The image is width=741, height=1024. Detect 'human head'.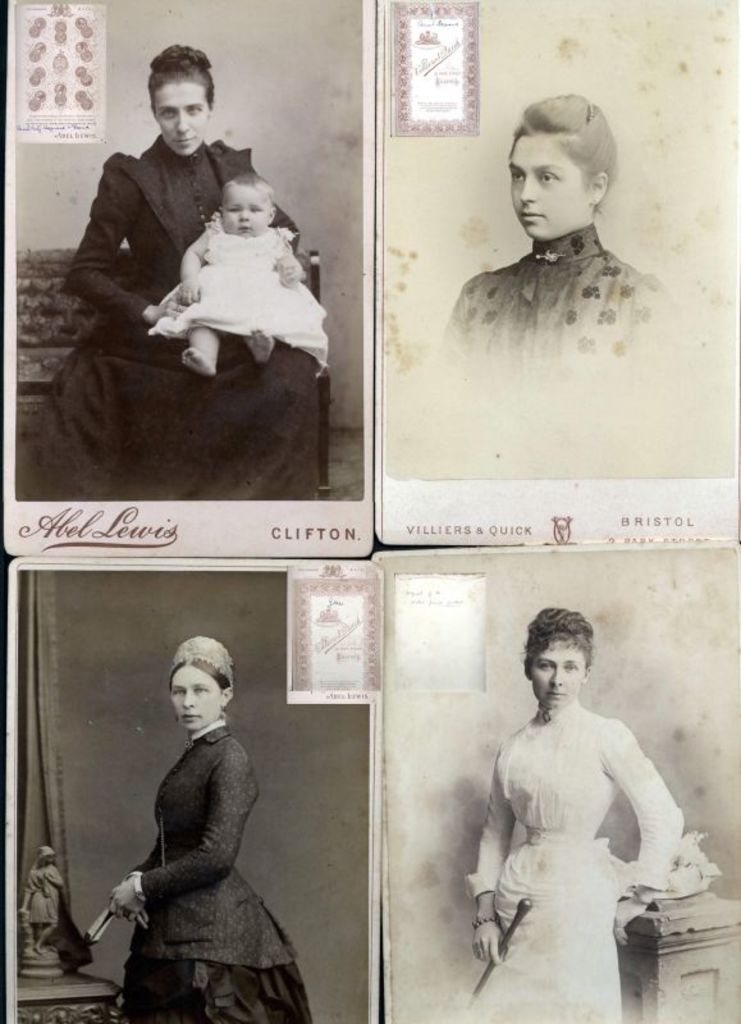
Detection: {"x1": 170, "y1": 634, "x2": 233, "y2": 731}.
